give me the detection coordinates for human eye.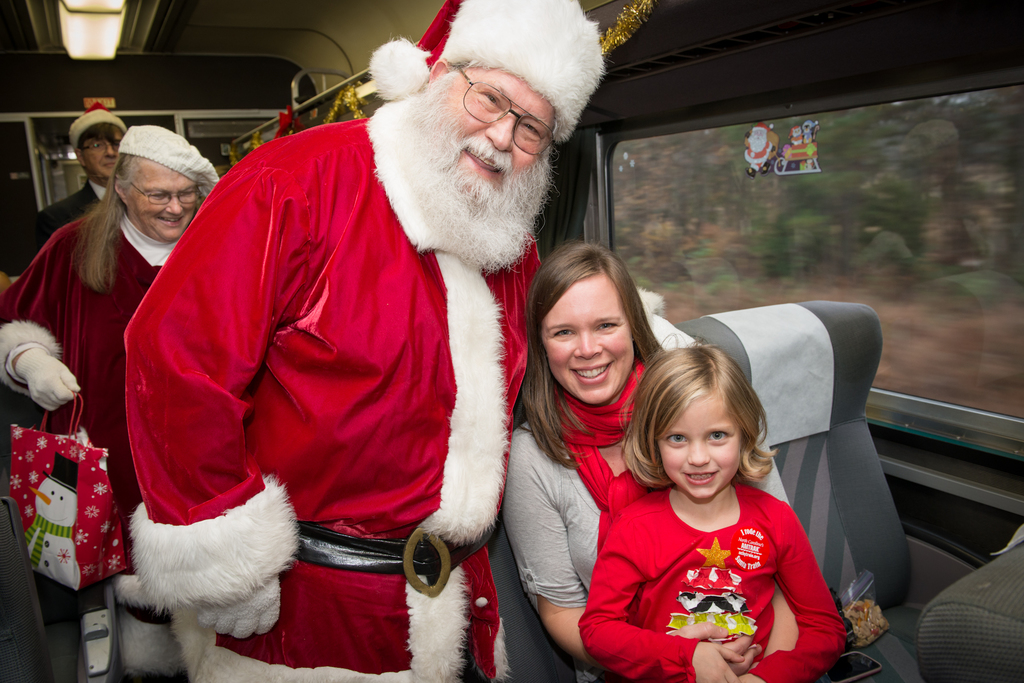
548:328:576:344.
